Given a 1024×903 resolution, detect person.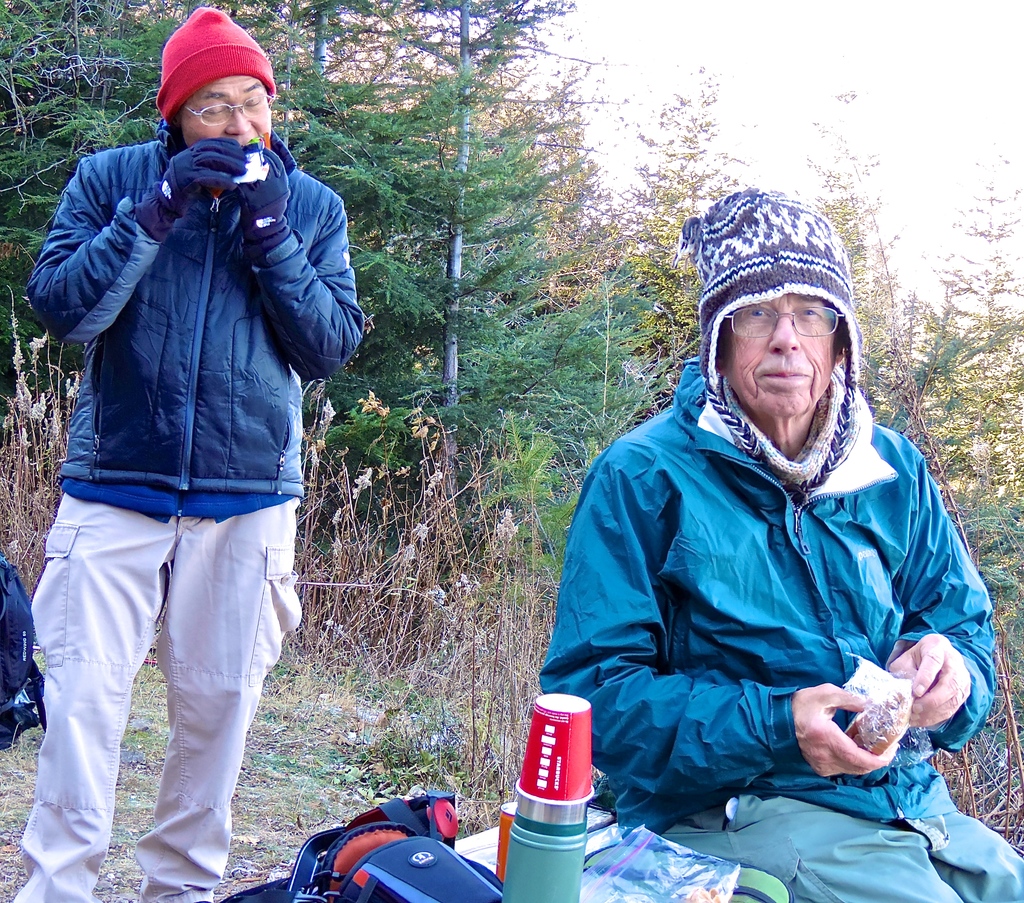
box=[540, 185, 1023, 902].
